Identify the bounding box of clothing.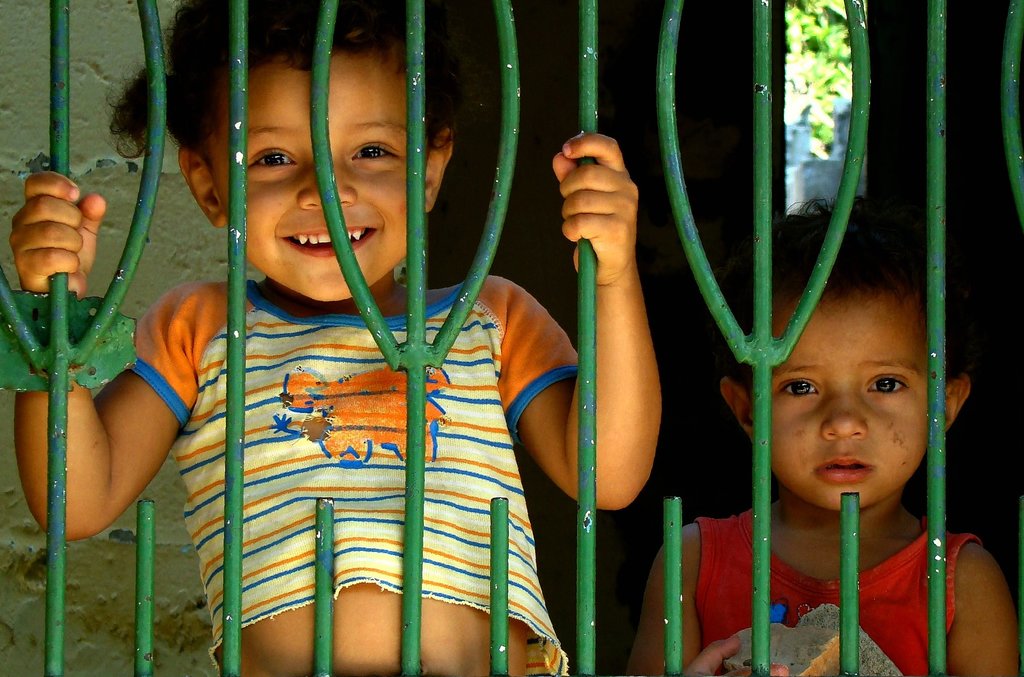
[685, 506, 981, 676].
